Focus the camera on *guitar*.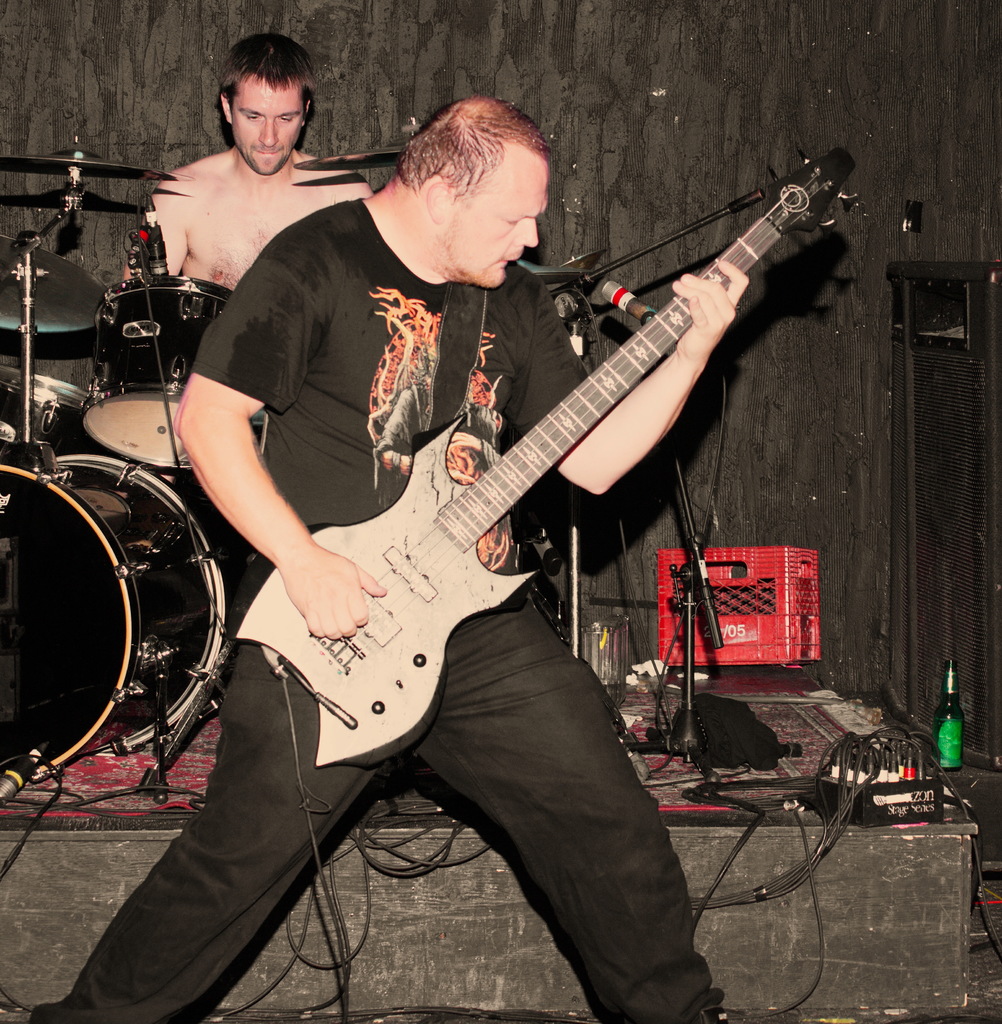
Focus region: bbox=[239, 150, 845, 775].
